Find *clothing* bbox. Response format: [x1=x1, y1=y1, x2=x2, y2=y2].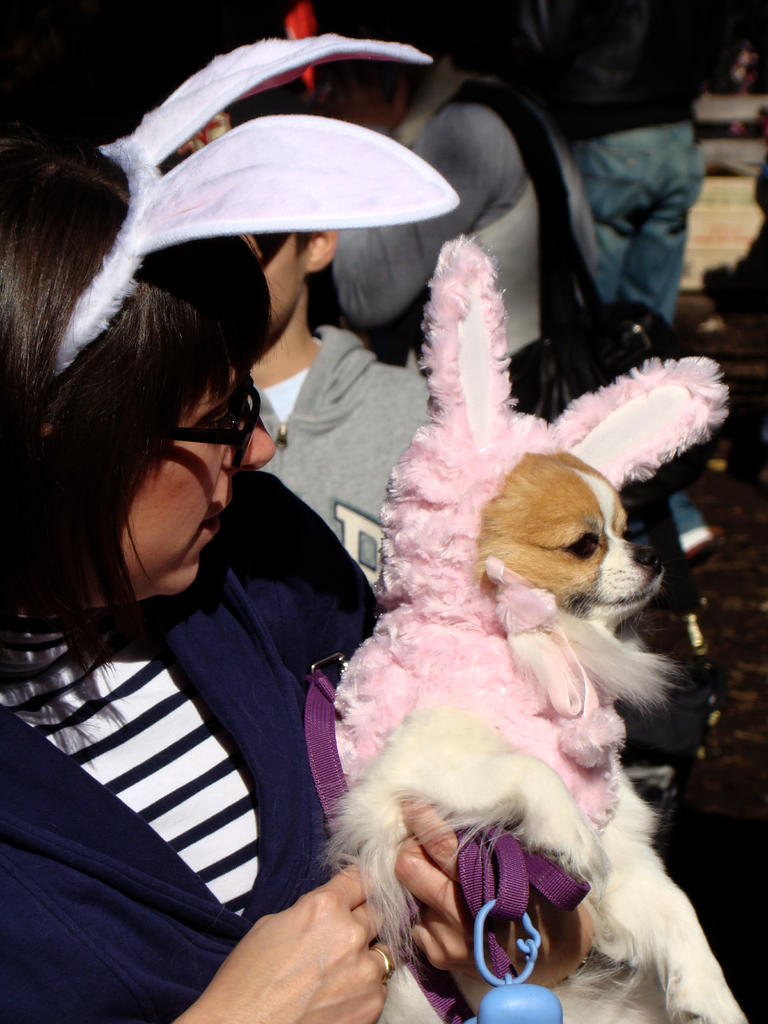
[x1=332, y1=47, x2=594, y2=365].
